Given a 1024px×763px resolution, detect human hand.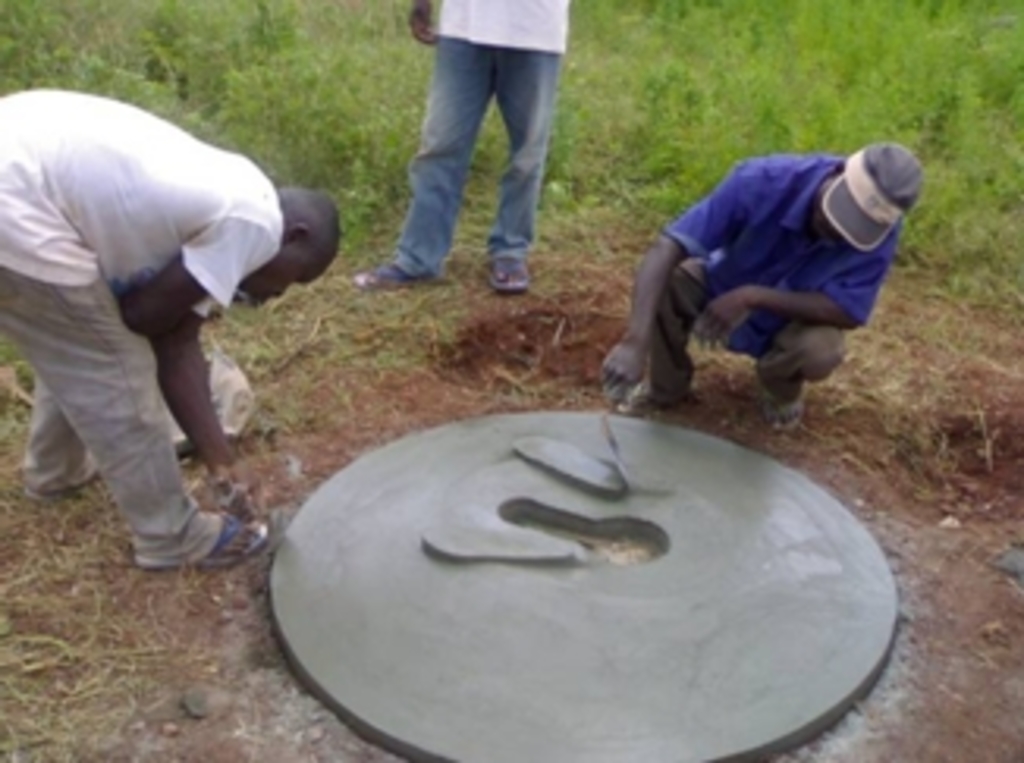
BBox(408, 3, 443, 47).
